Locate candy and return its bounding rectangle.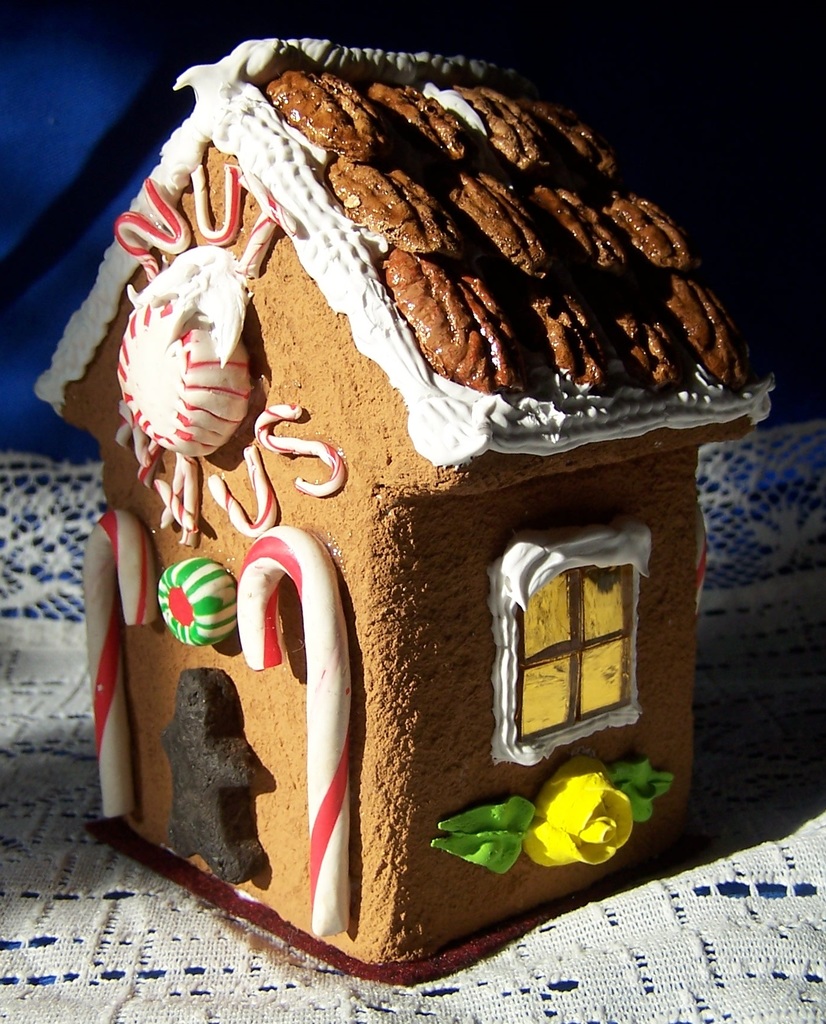
select_region(77, 500, 160, 818).
